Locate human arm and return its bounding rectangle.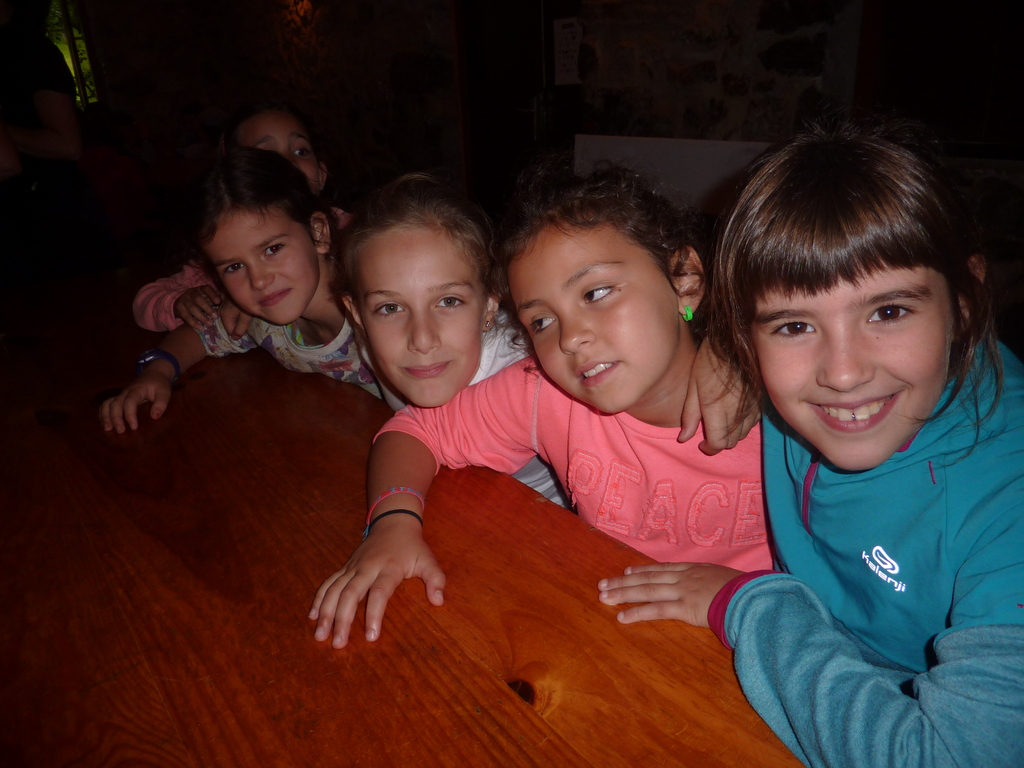
bbox=[303, 358, 535, 651].
